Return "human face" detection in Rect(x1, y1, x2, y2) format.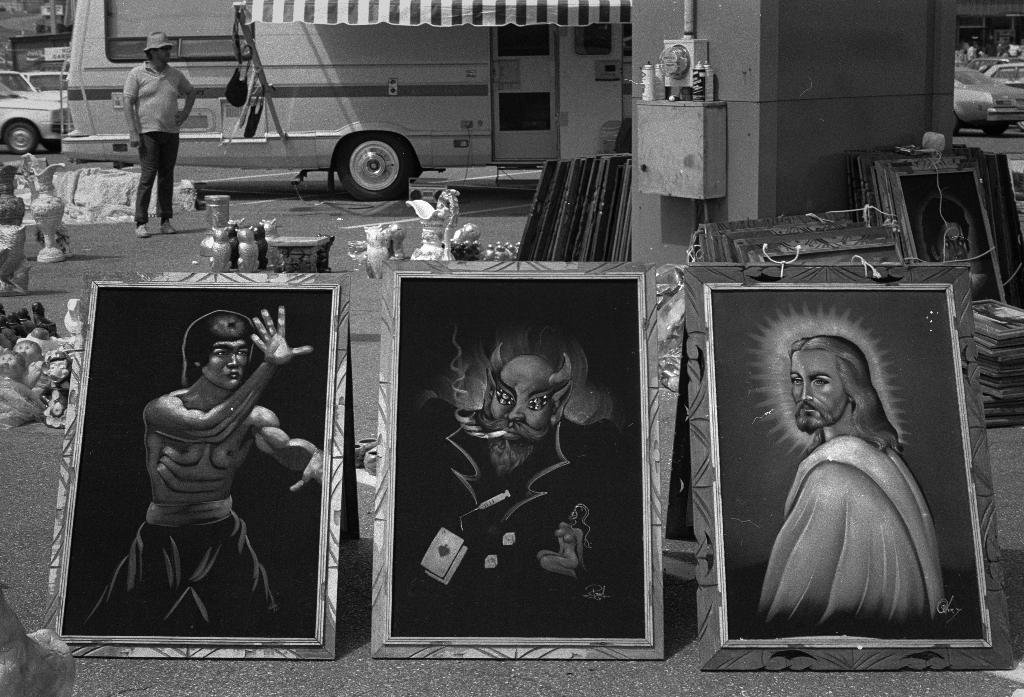
Rect(152, 45, 173, 61).
